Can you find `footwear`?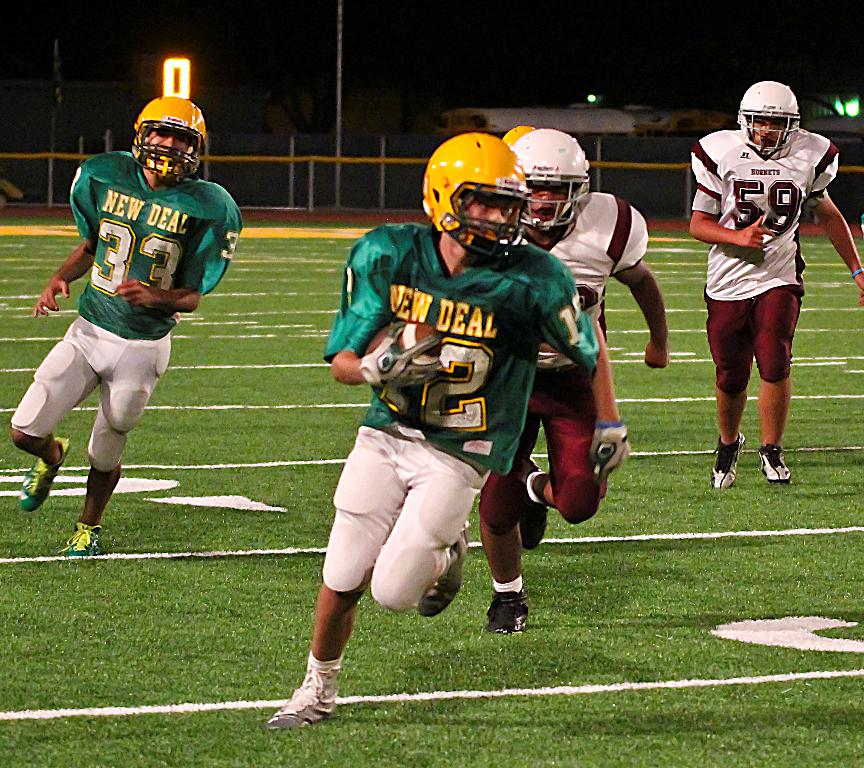
Yes, bounding box: select_region(710, 431, 747, 496).
